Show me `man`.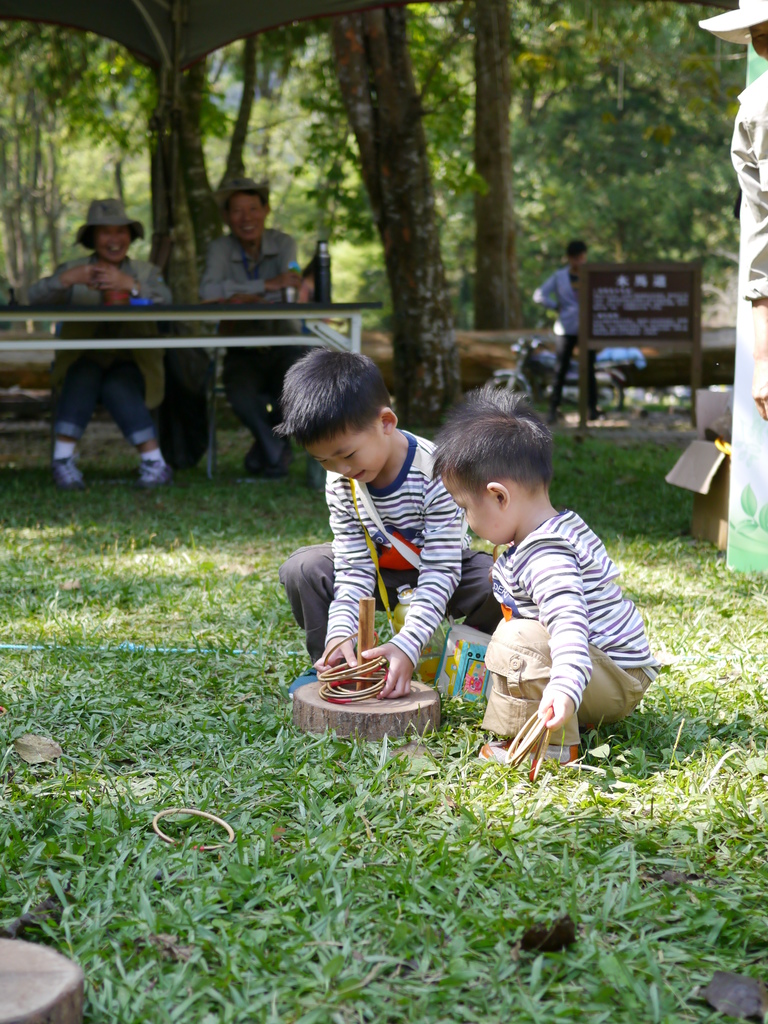
`man` is here: l=19, t=195, r=173, b=496.
